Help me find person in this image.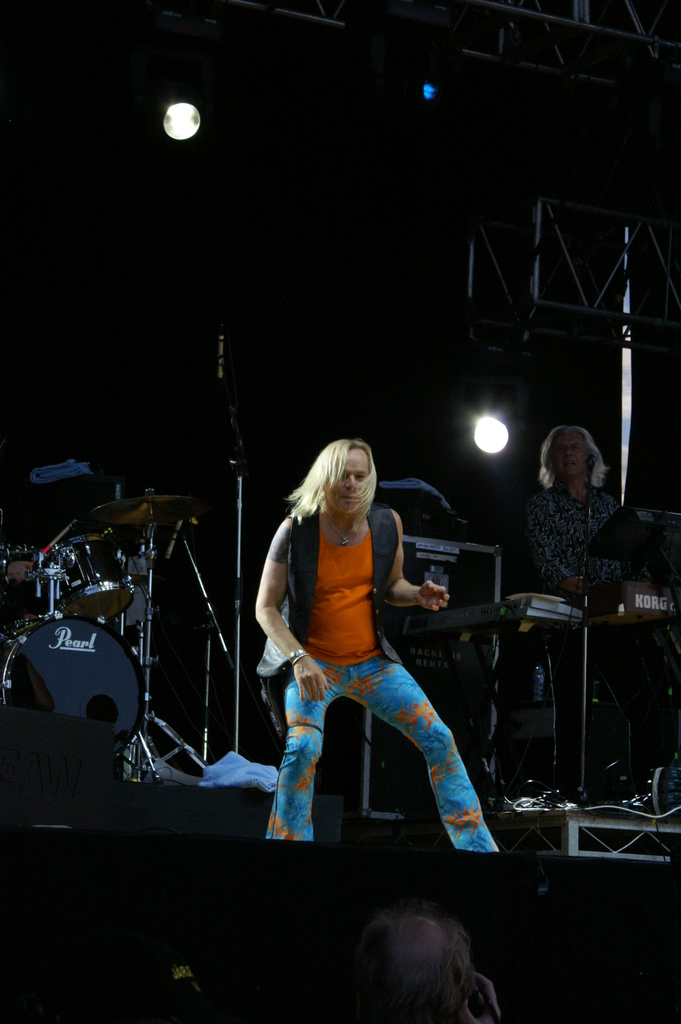
Found it: <box>249,440,504,851</box>.
